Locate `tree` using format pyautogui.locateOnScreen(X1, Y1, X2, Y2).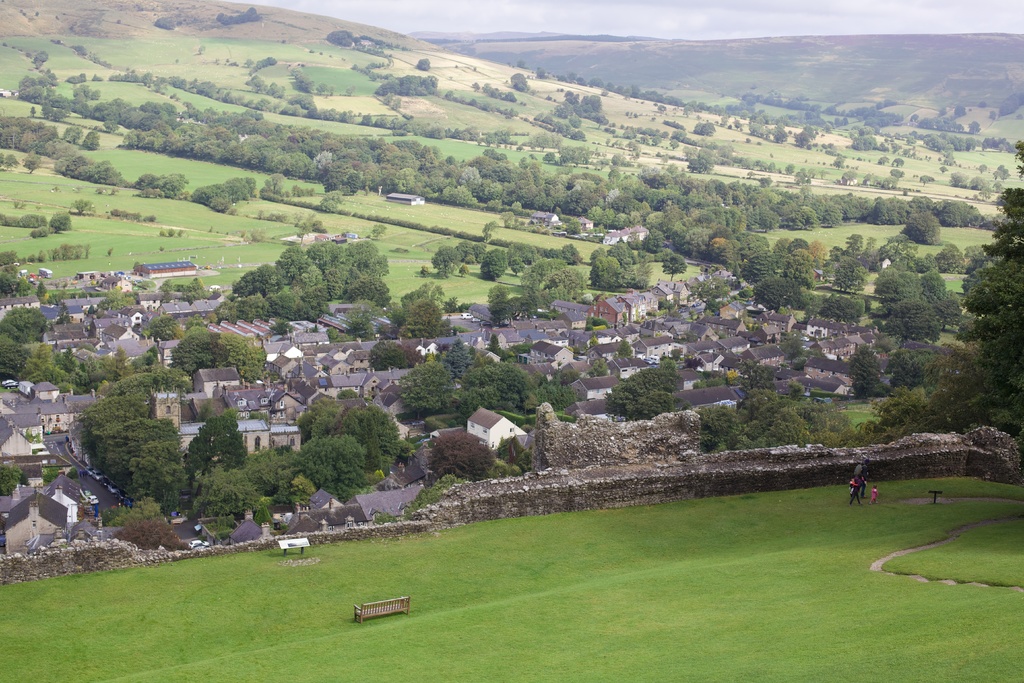
pyautogui.locateOnScreen(458, 352, 541, 422).
